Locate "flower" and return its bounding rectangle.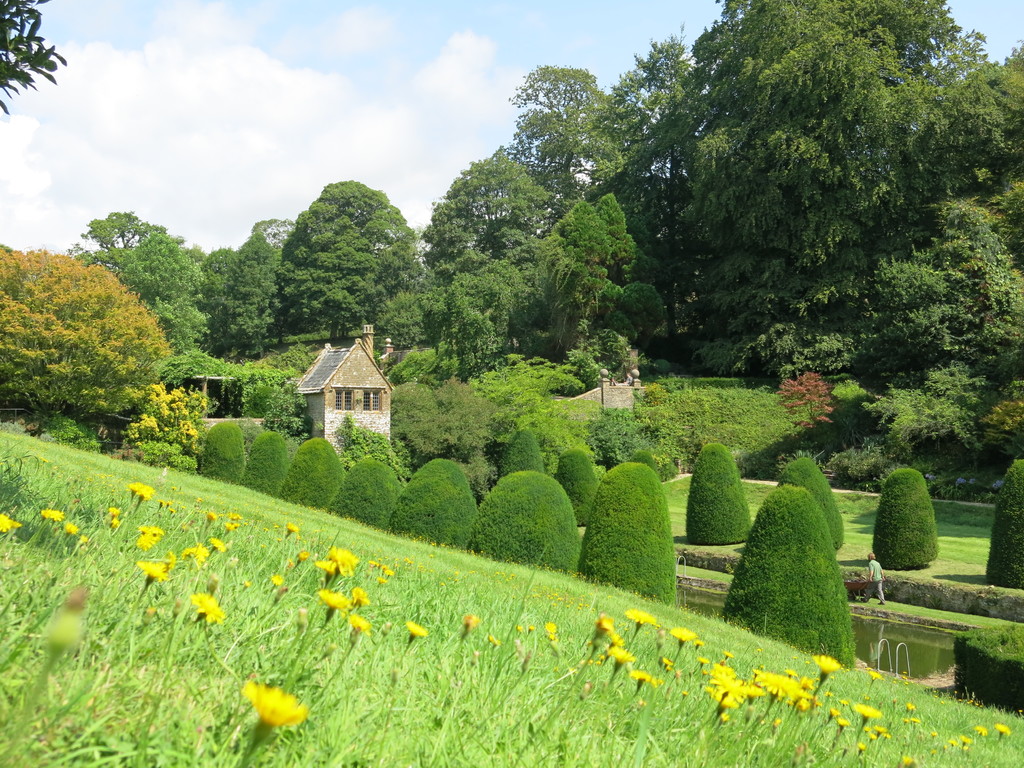
668:623:698:640.
